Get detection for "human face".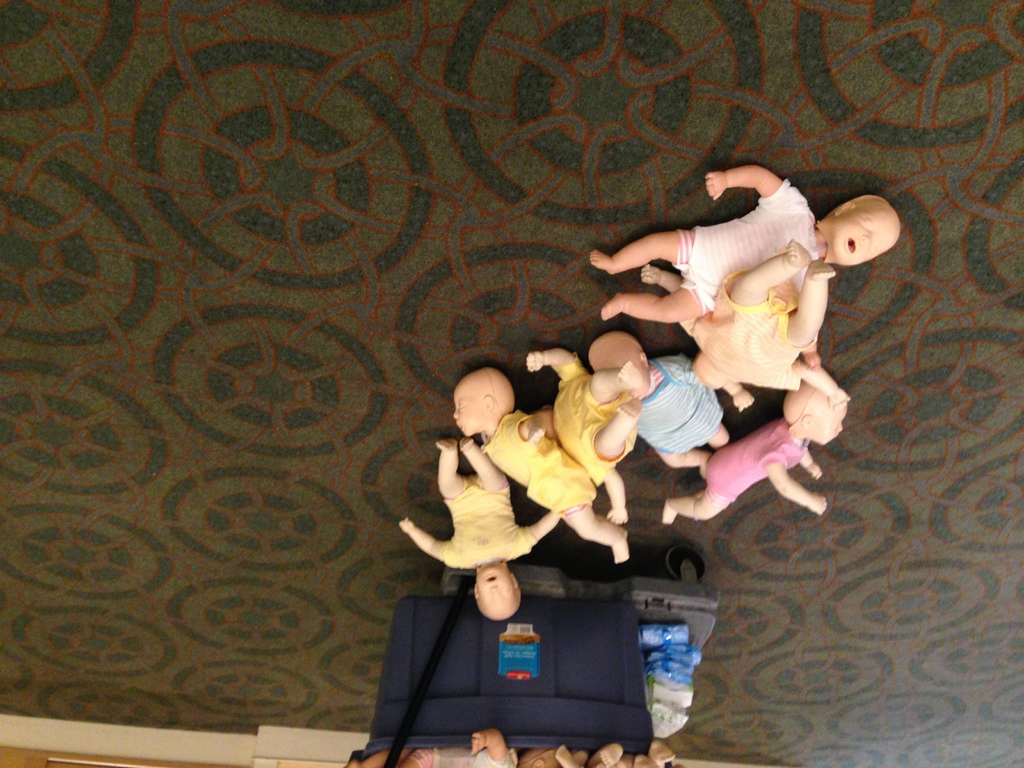
Detection: [831, 205, 899, 269].
